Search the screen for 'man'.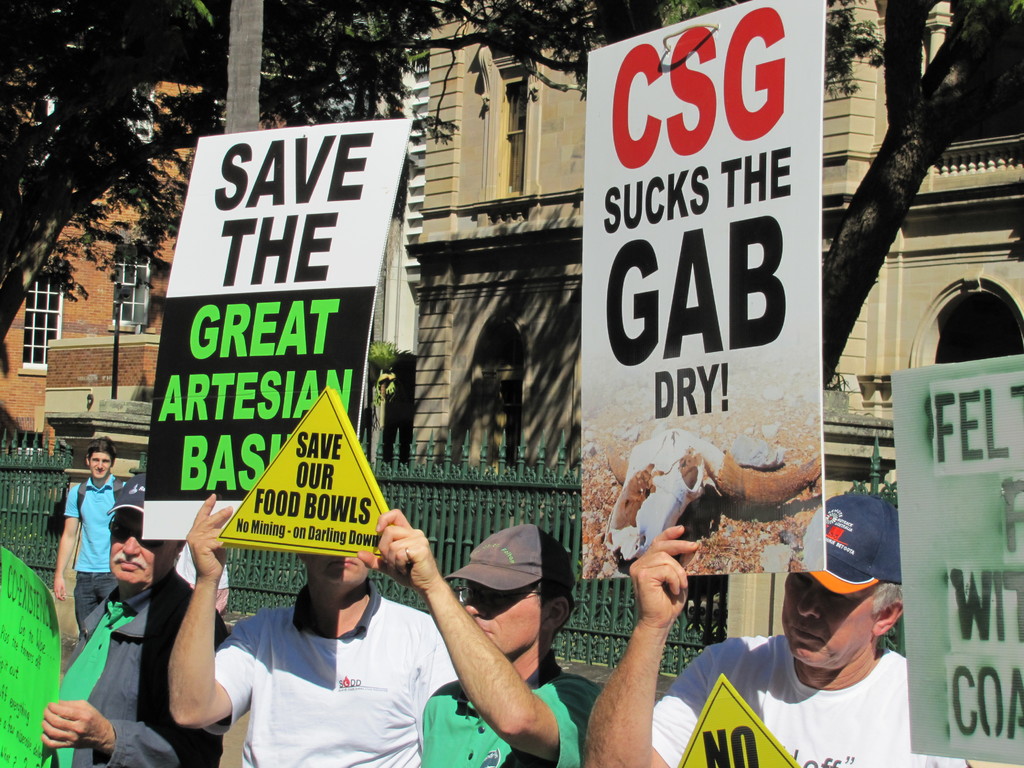
Found at select_region(164, 492, 458, 767).
